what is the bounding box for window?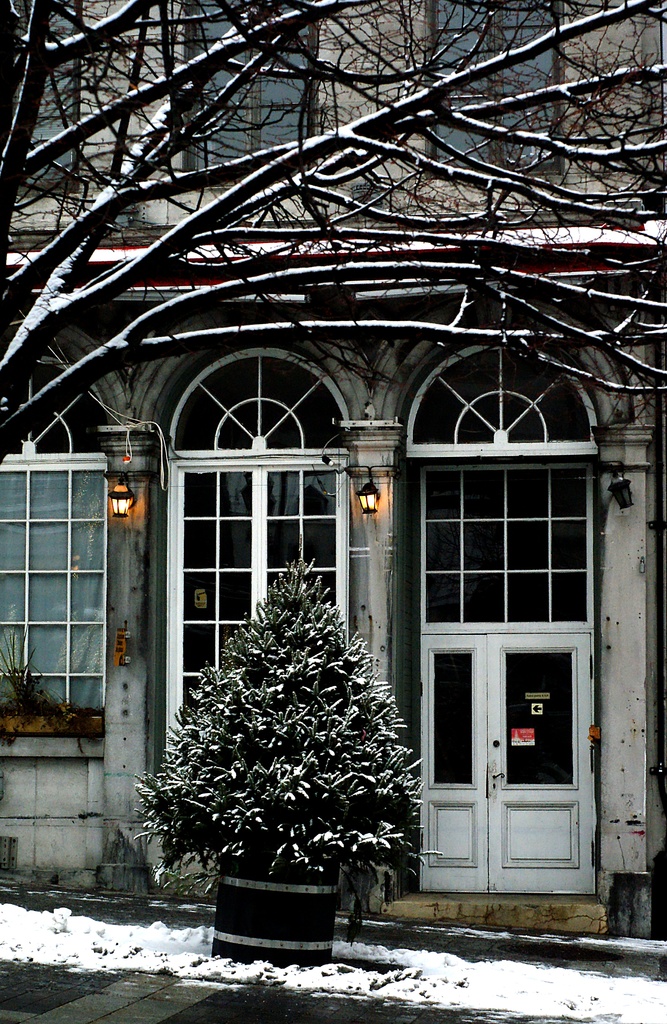
(417,331,591,632).
